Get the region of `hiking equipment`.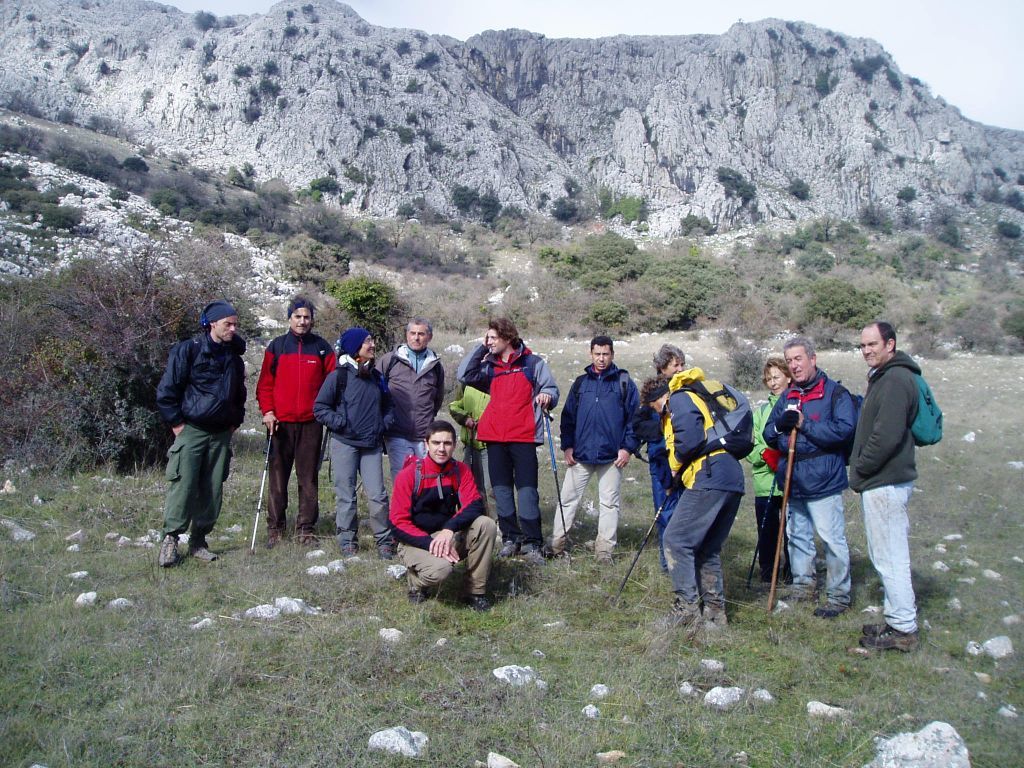
BBox(567, 371, 631, 414).
